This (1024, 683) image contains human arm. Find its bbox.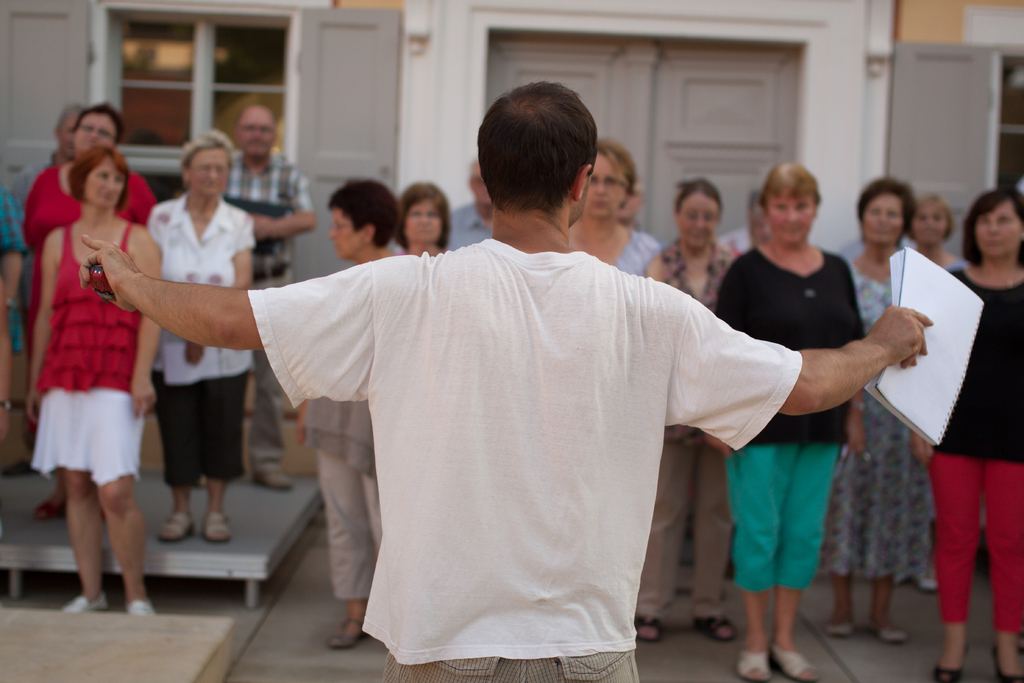
[left=79, top=236, right=413, bottom=358].
